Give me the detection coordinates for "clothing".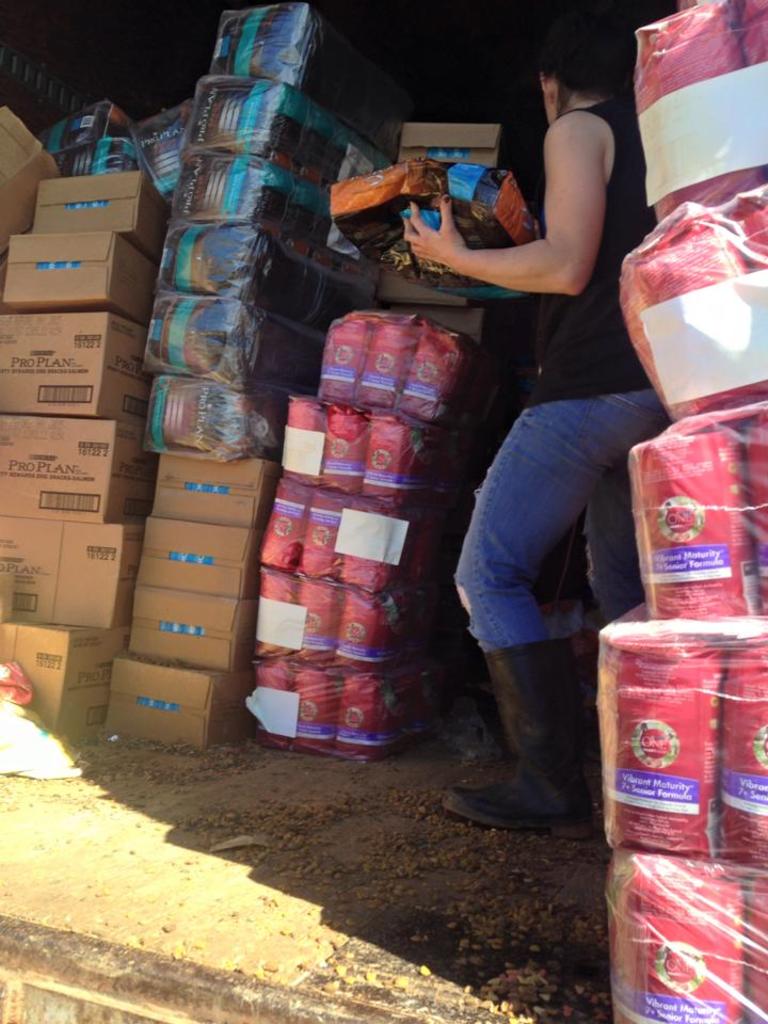
[x1=441, y1=60, x2=662, y2=772].
